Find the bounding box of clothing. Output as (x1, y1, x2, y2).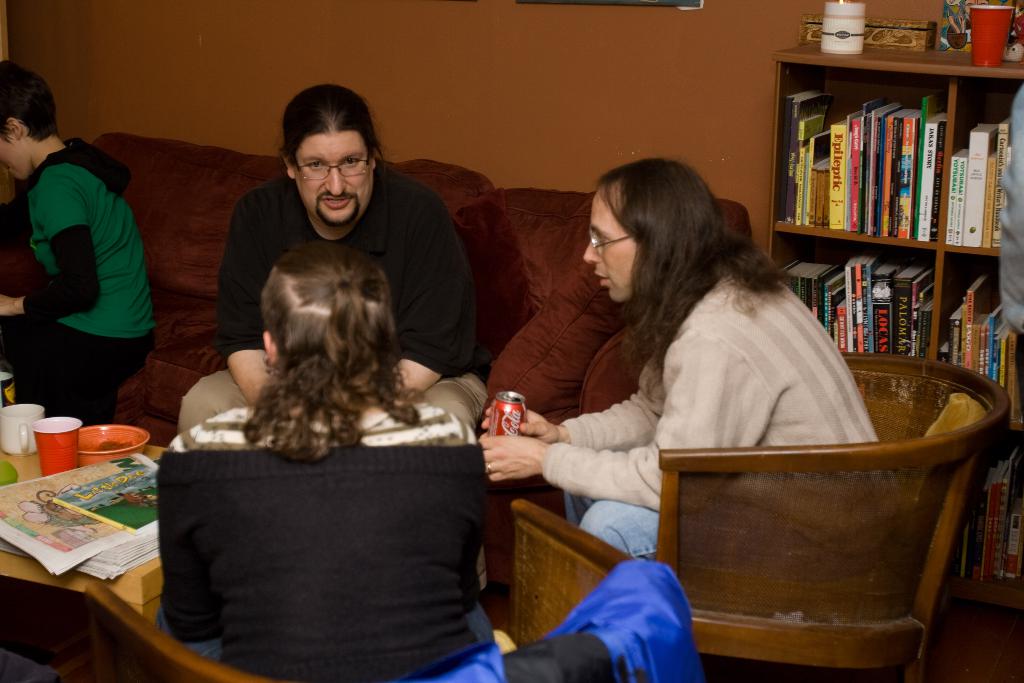
(176, 356, 490, 425).
